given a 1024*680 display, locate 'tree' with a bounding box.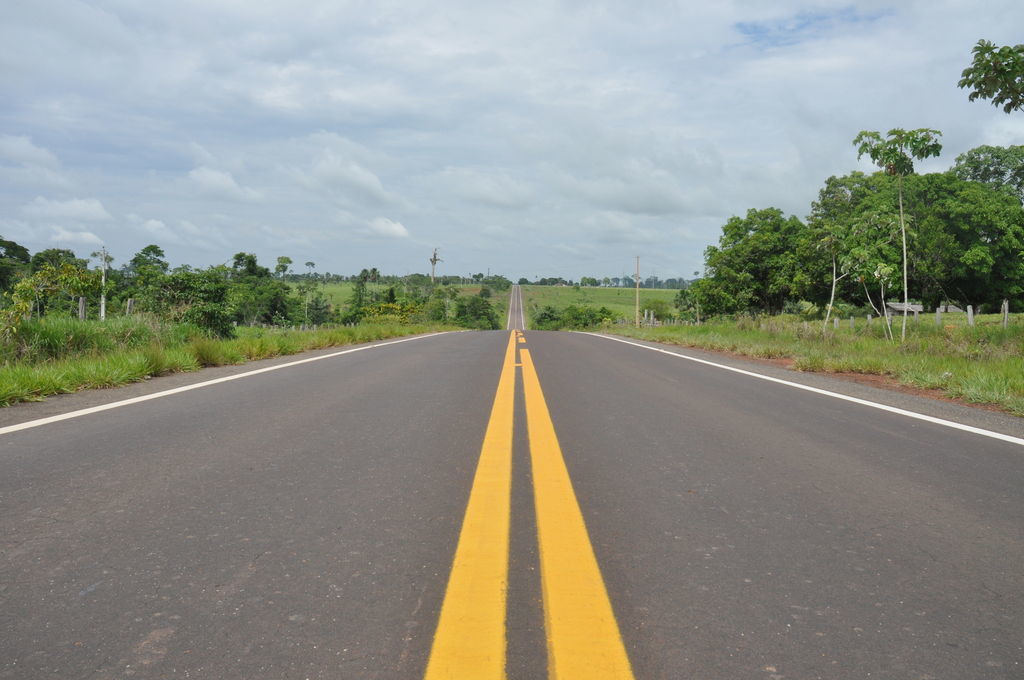
Located: {"x1": 957, "y1": 36, "x2": 1023, "y2": 115}.
